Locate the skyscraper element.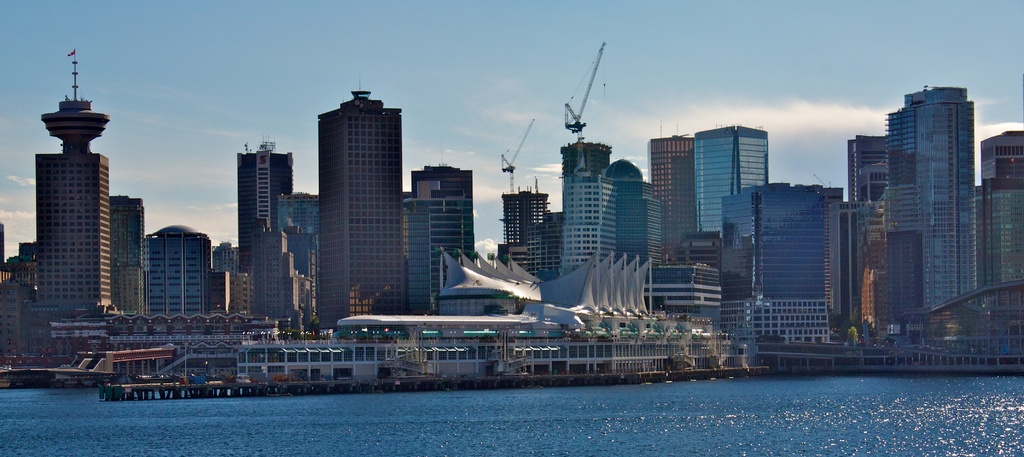
Element bbox: detection(879, 85, 976, 308).
